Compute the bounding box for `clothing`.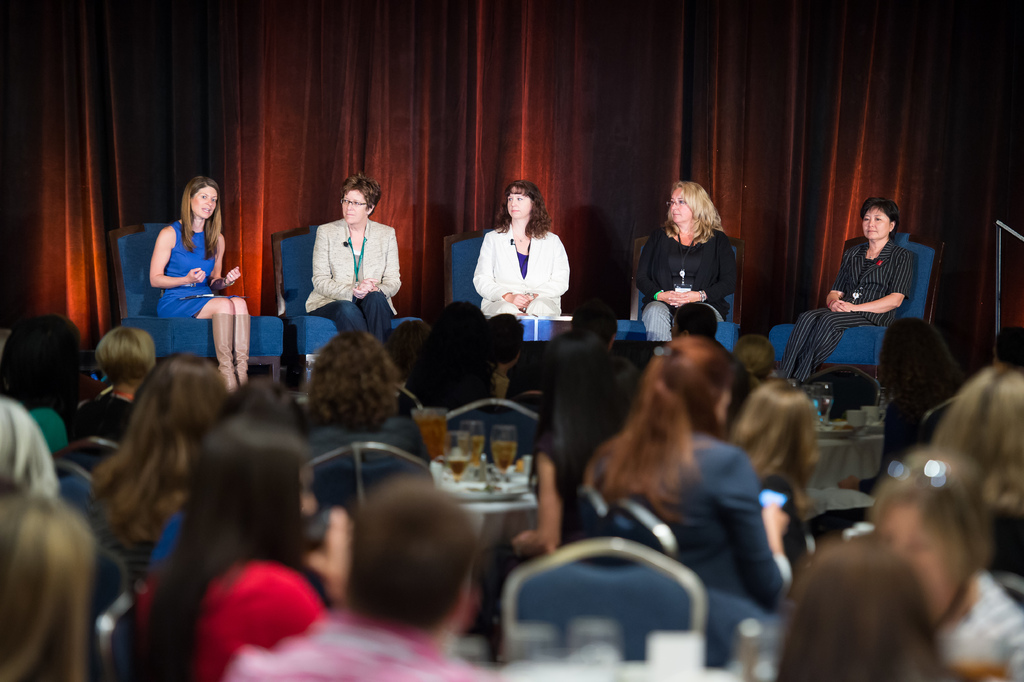
bbox=[530, 424, 580, 540].
